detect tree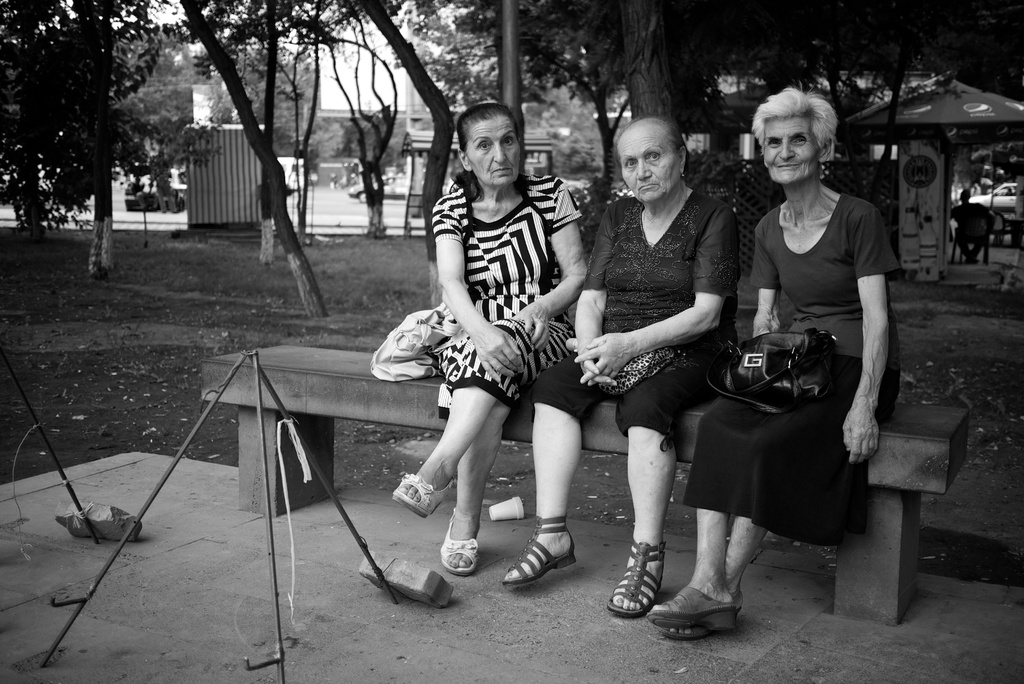
(x1=0, y1=0, x2=204, y2=282)
